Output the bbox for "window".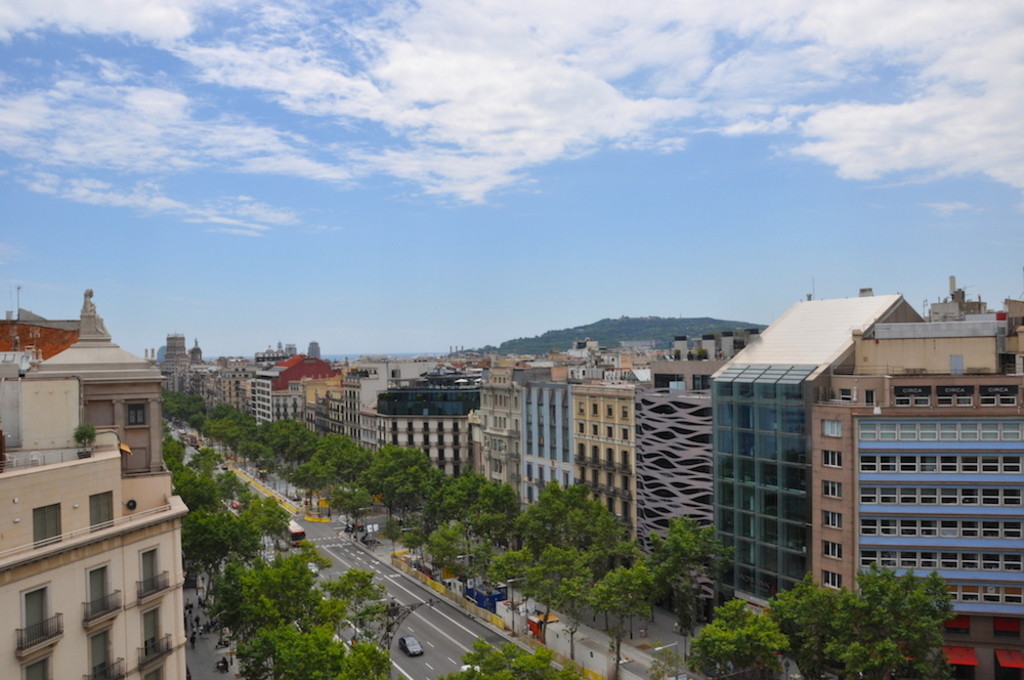
(x1=936, y1=578, x2=1023, y2=610).
